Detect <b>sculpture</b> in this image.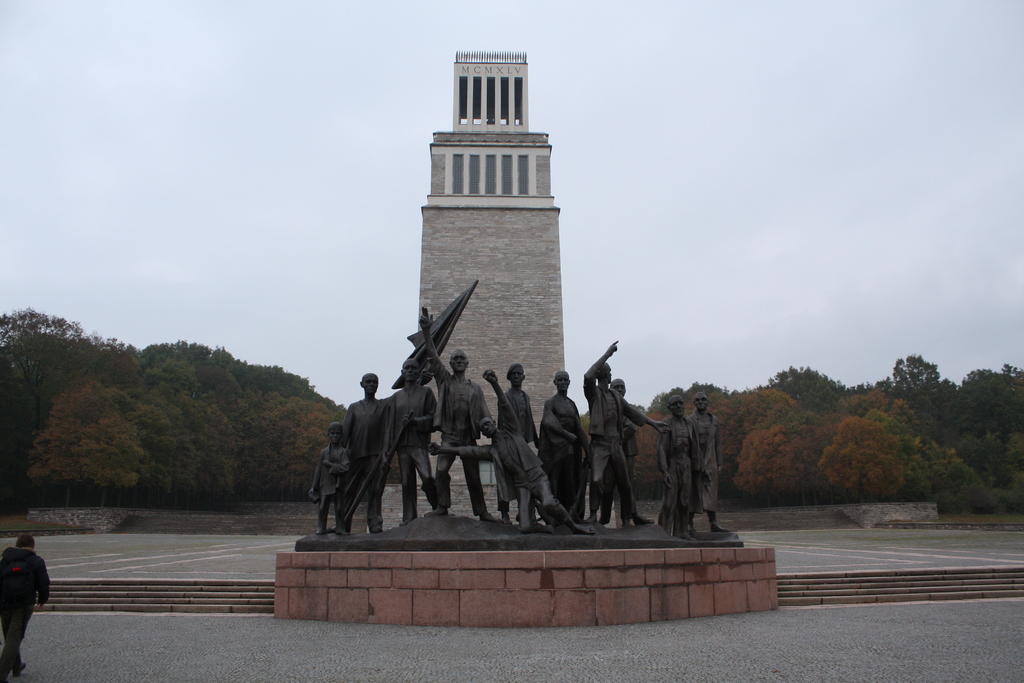
Detection: BBox(686, 394, 729, 532).
